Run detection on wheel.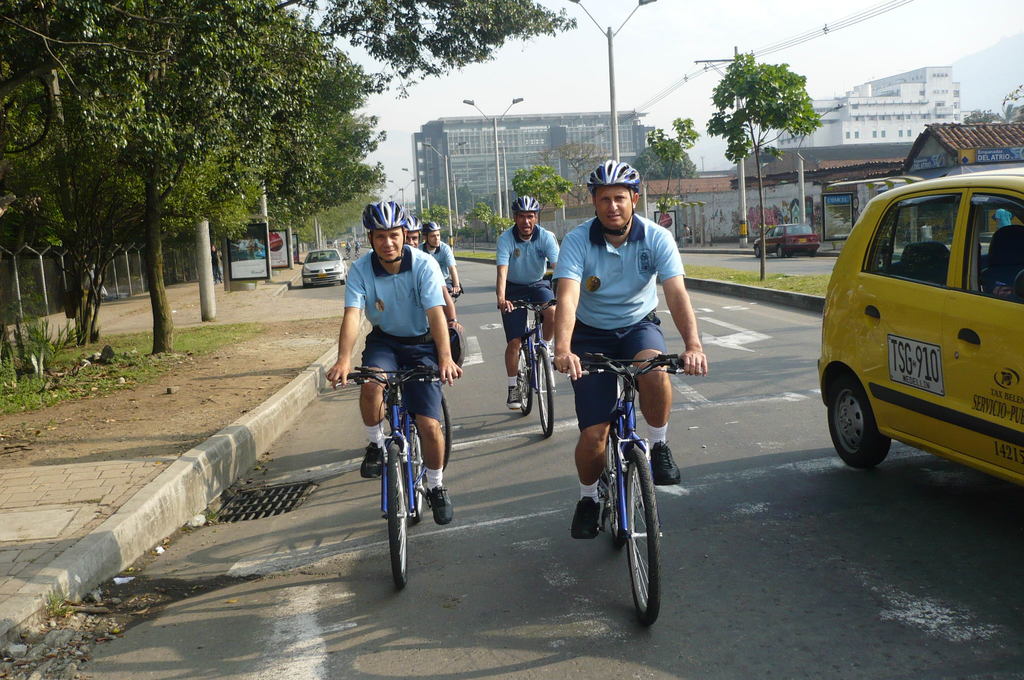
Result: (772,245,781,259).
